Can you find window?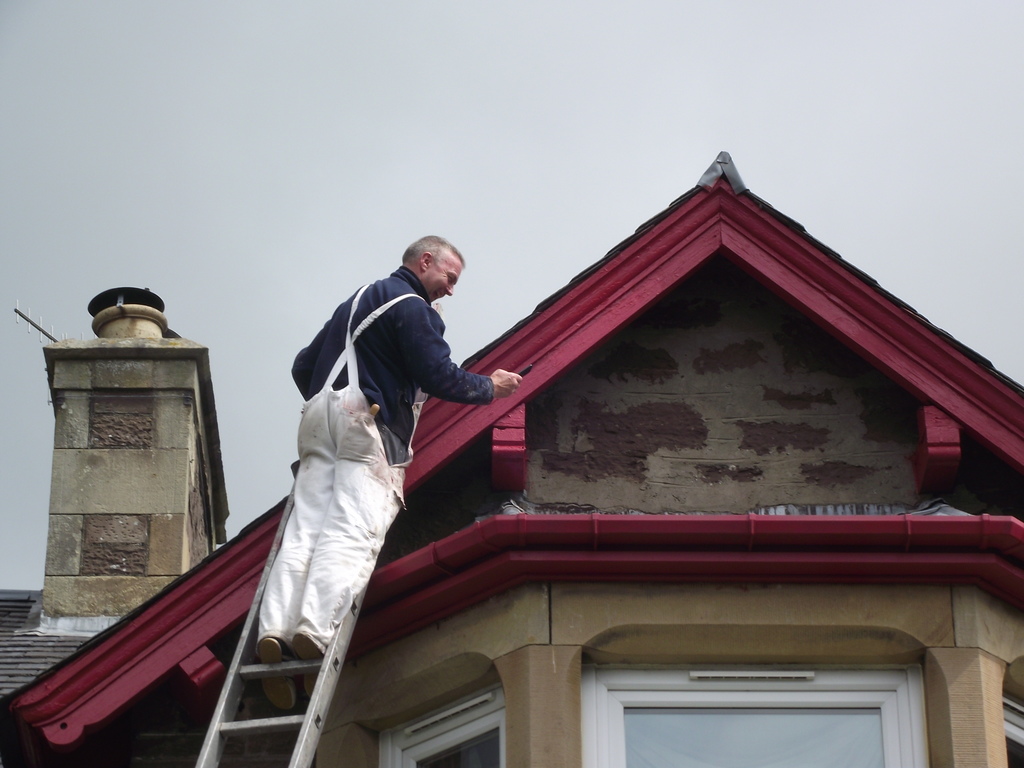
Yes, bounding box: crop(580, 662, 927, 767).
